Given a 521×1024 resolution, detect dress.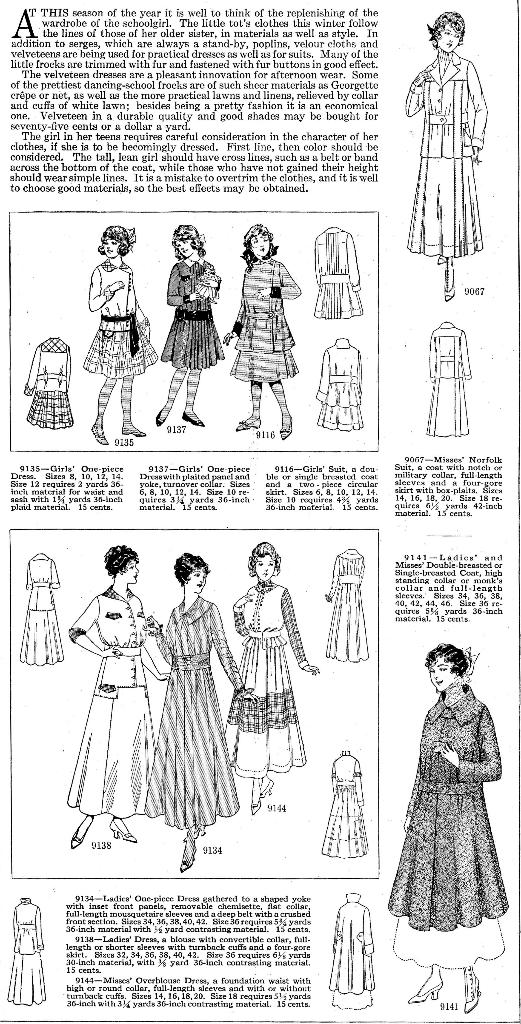
box(319, 340, 361, 428).
